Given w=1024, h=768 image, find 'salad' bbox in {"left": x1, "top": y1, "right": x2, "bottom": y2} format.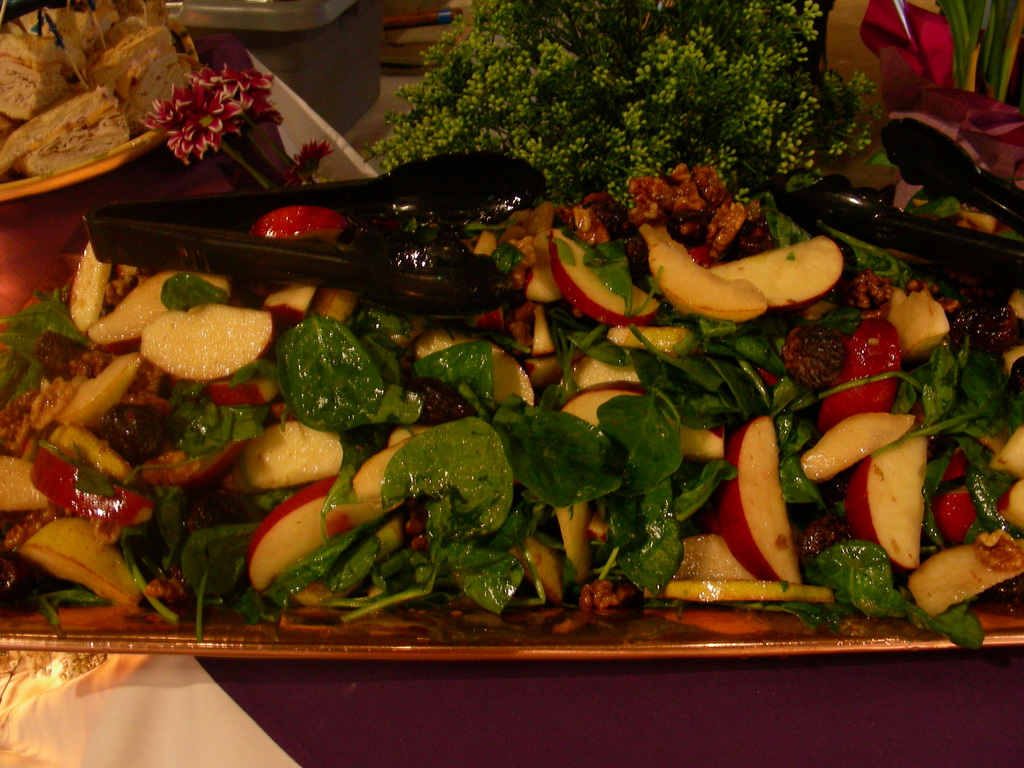
{"left": 3, "top": 168, "right": 1023, "bottom": 668}.
